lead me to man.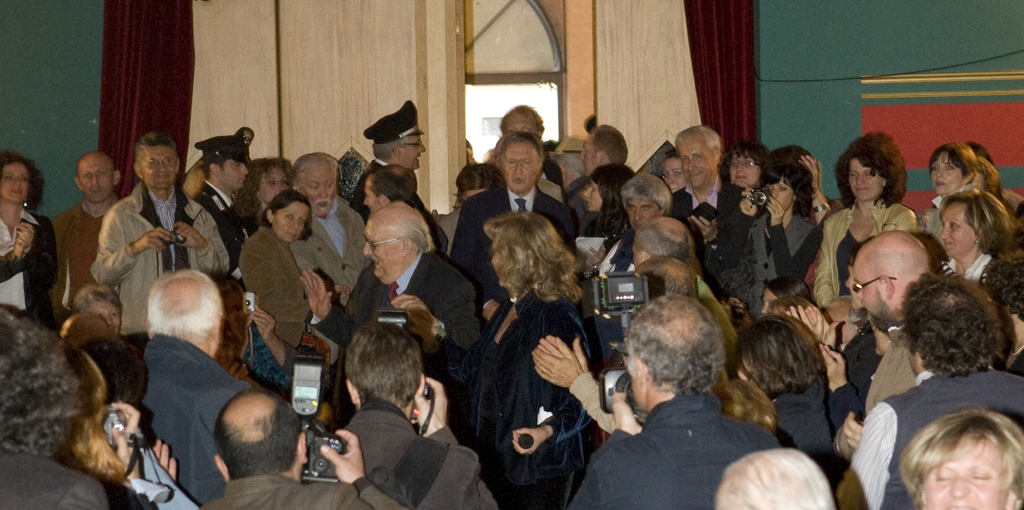
Lead to [left=293, top=196, right=481, bottom=451].
